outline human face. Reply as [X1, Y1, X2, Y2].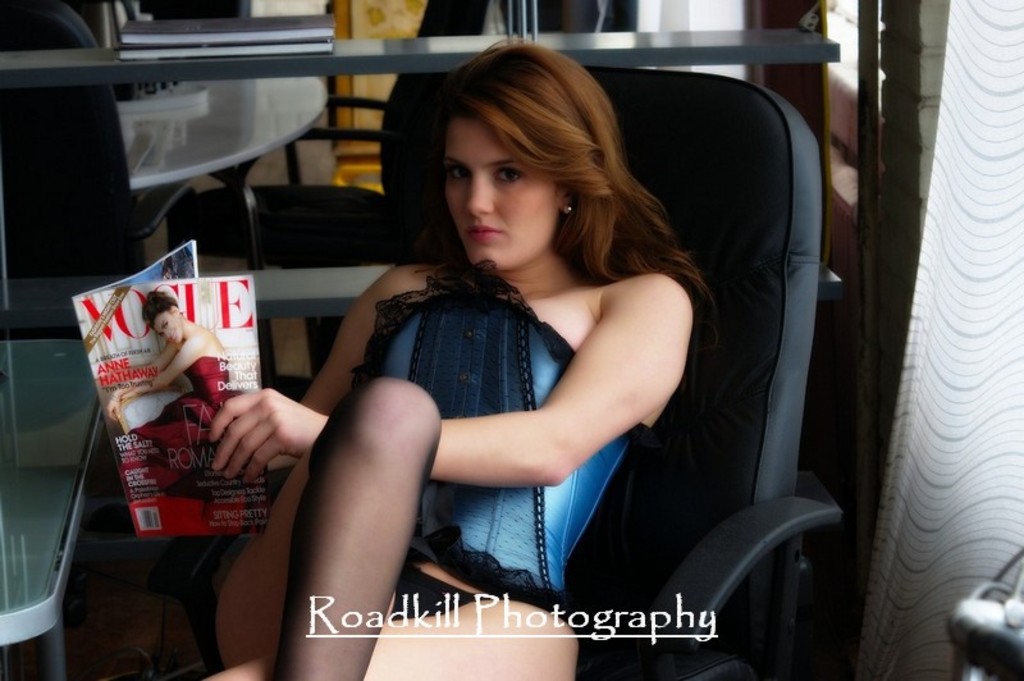
[155, 312, 182, 344].
